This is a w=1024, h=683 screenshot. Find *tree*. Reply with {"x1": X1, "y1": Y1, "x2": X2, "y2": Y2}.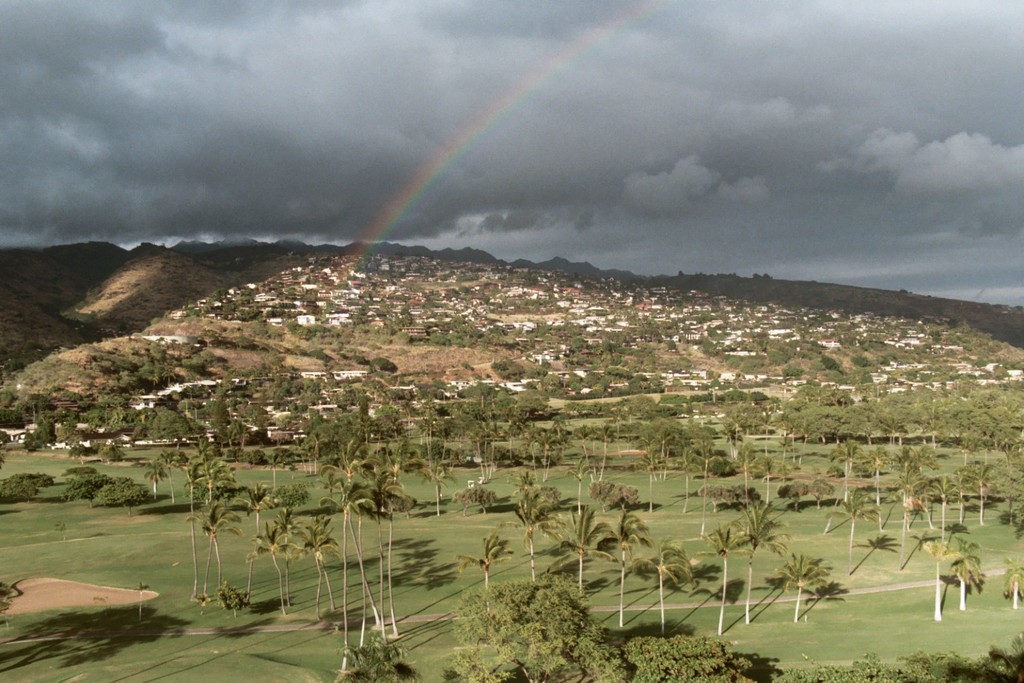
{"x1": 992, "y1": 451, "x2": 1023, "y2": 522}.
